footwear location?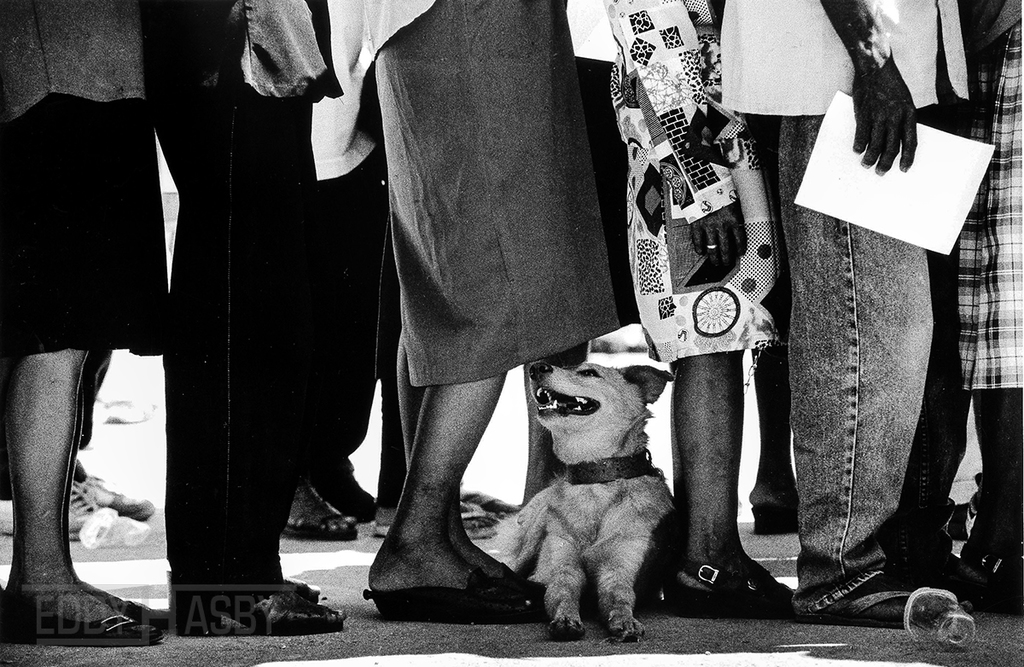
bbox=(364, 497, 492, 538)
